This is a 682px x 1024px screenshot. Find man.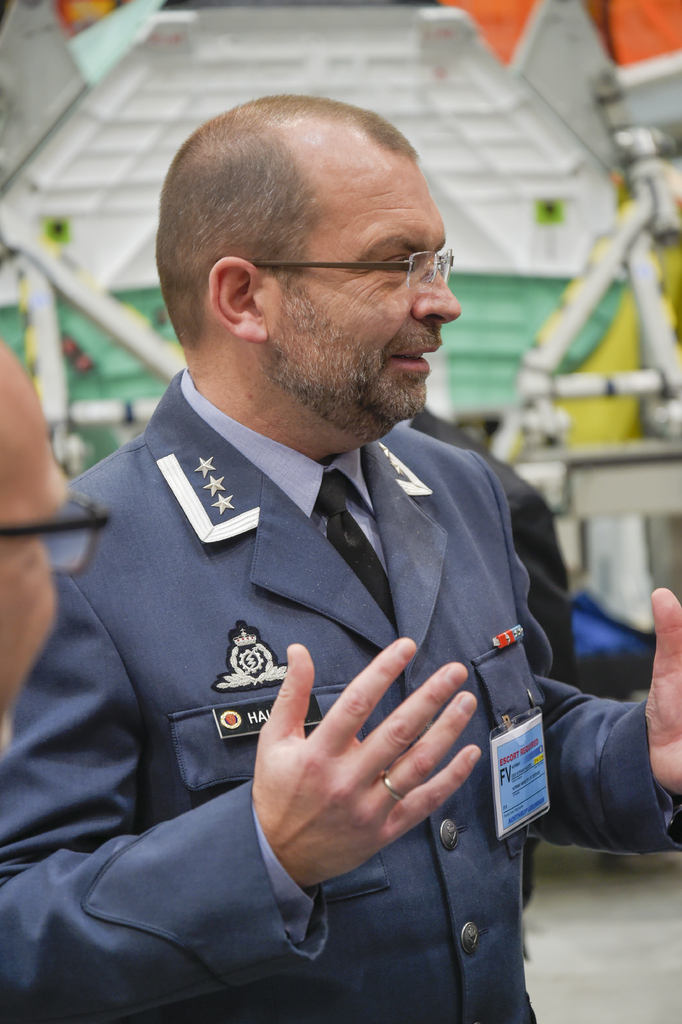
Bounding box: [0, 333, 116, 755].
